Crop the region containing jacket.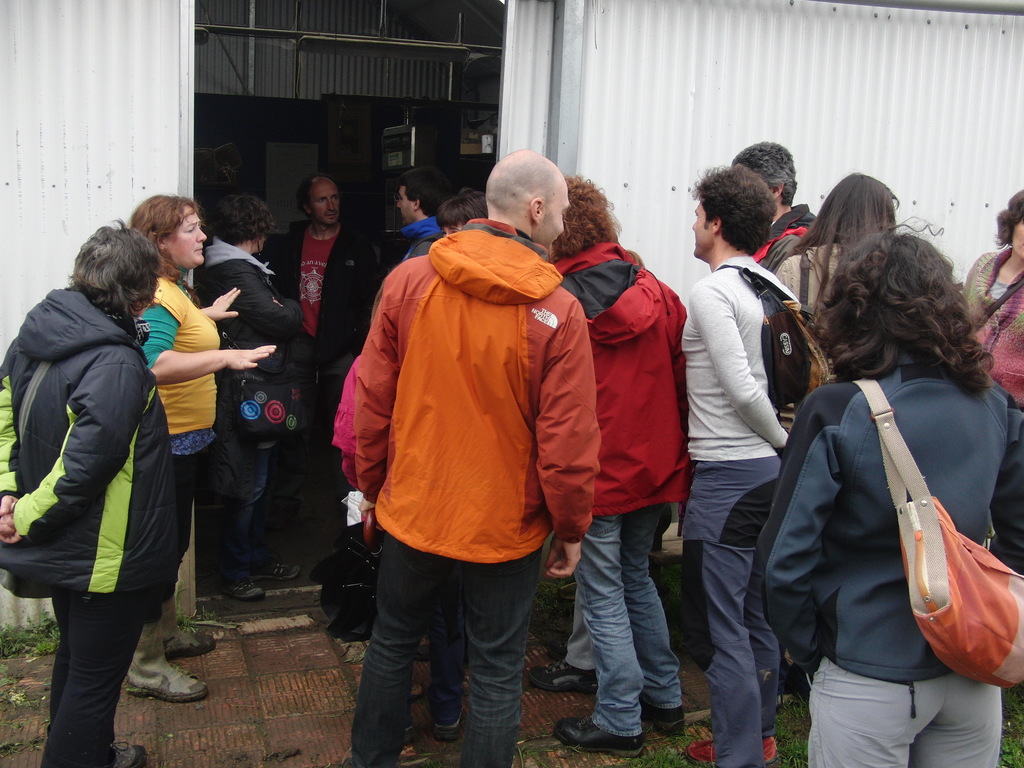
Crop region: 738:305:1007:728.
